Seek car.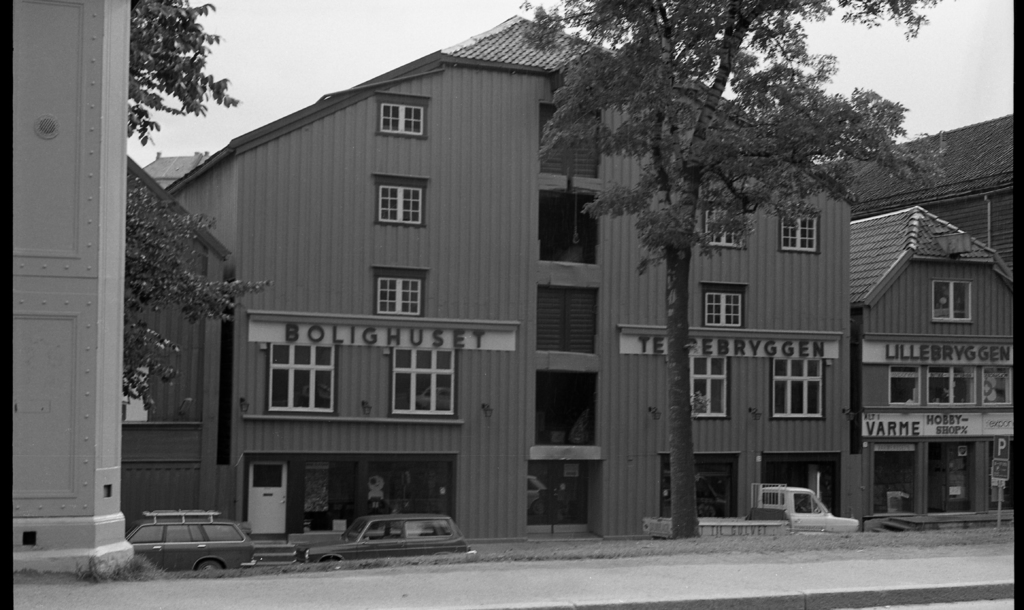
298,511,472,563.
